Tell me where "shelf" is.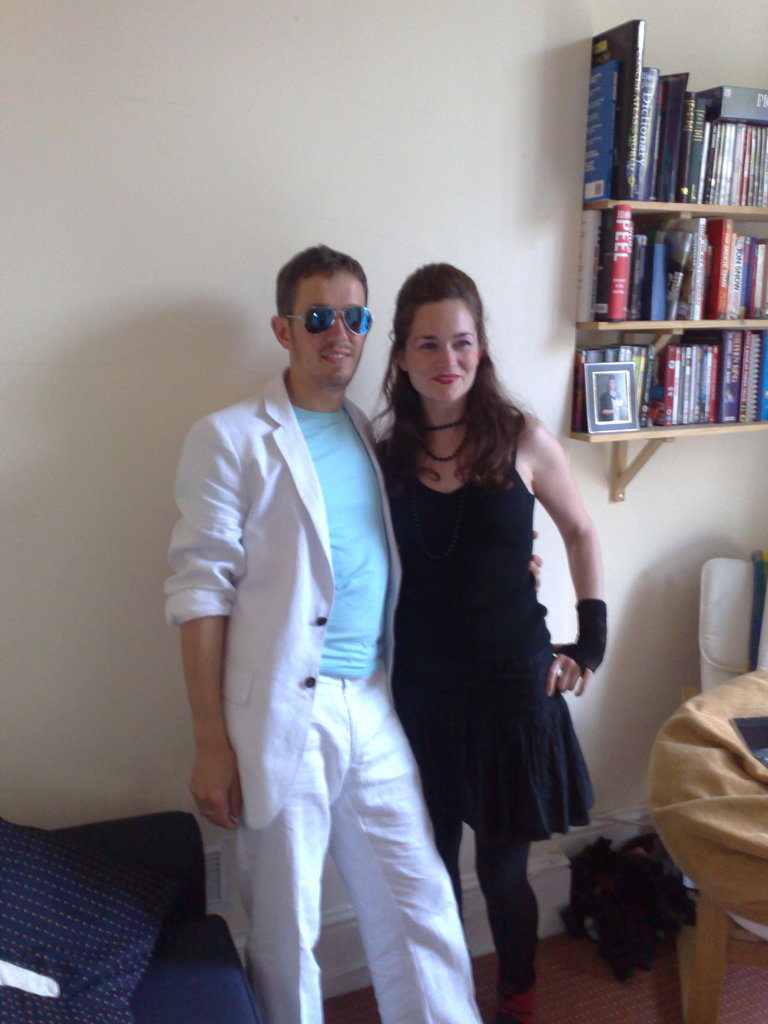
"shelf" is at pyautogui.locateOnScreen(587, 194, 767, 214).
